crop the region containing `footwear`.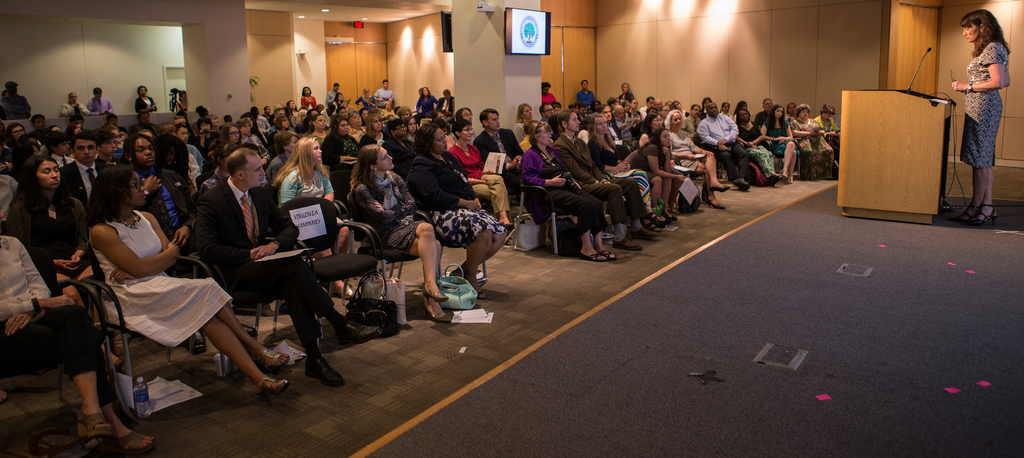
Crop region: box(257, 376, 291, 398).
